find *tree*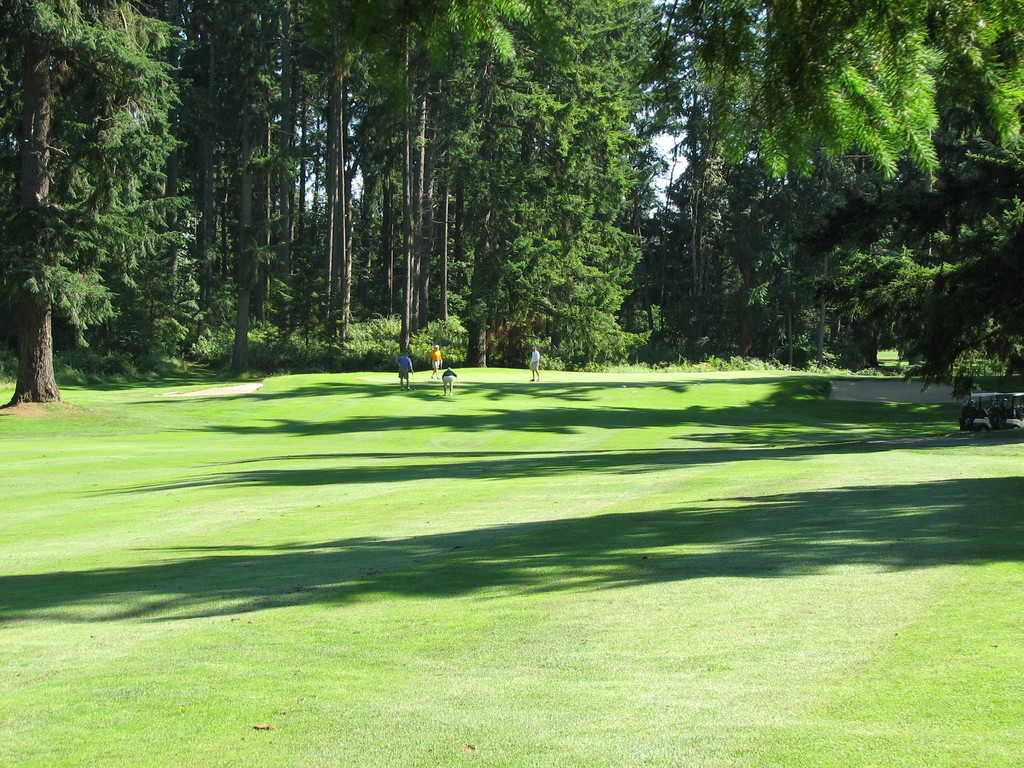
(x1=378, y1=0, x2=492, y2=362)
